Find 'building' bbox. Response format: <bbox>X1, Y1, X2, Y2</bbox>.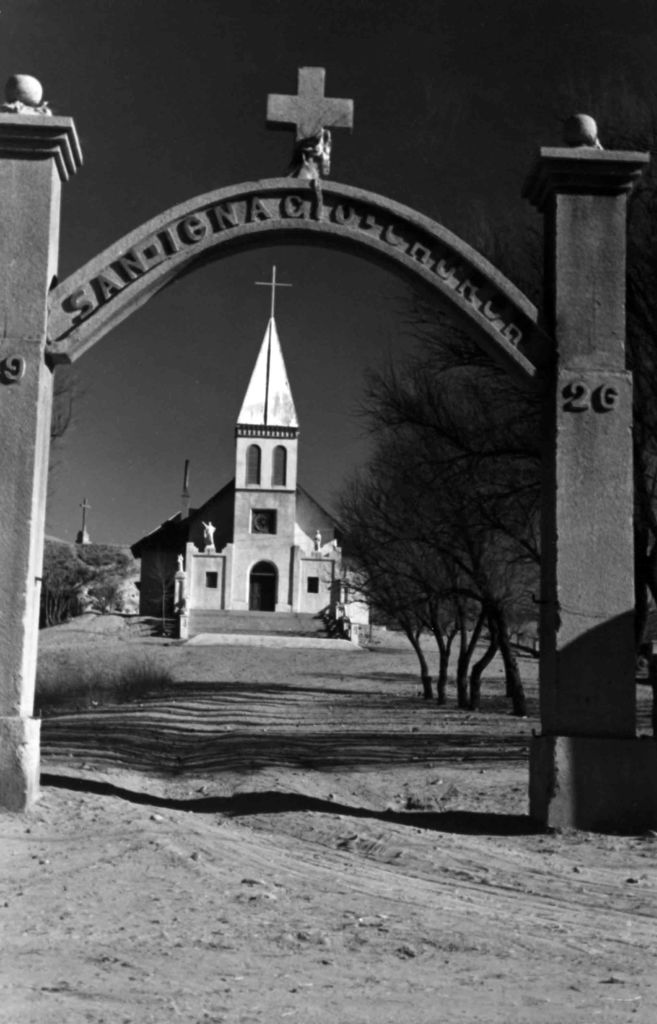
<bbox>129, 266, 373, 637</bbox>.
